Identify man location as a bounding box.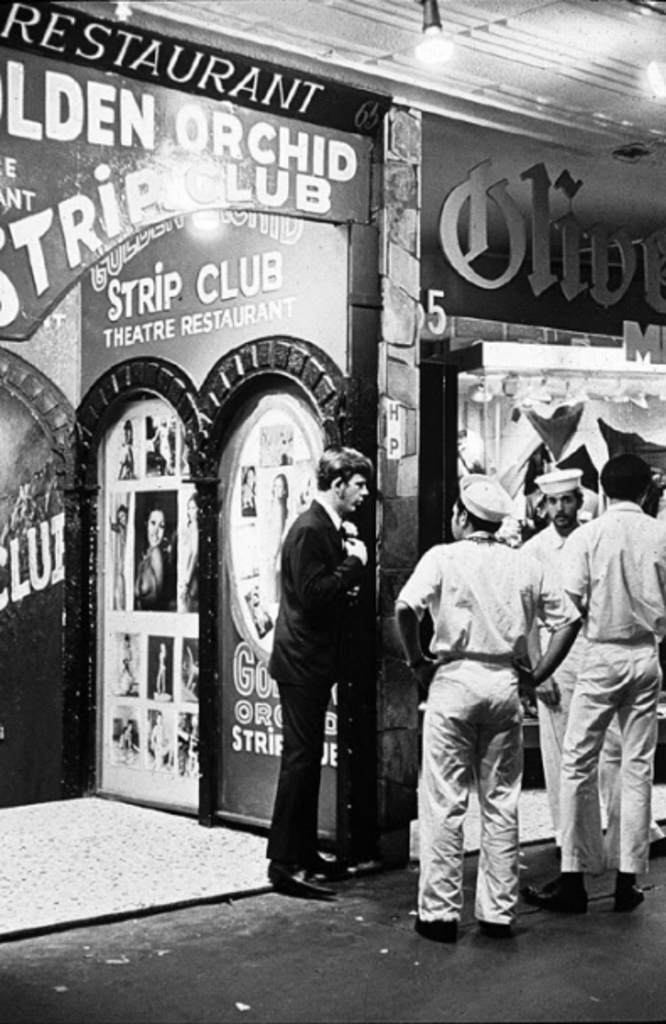
147:636:169:697.
